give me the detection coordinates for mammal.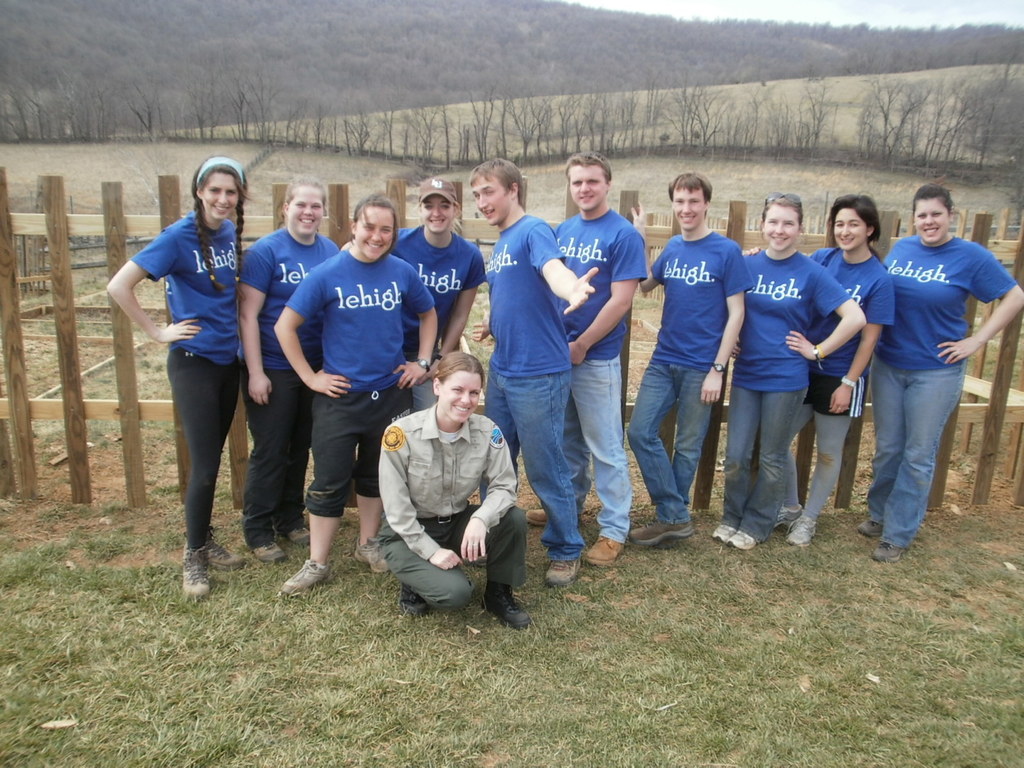
467,155,598,582.
